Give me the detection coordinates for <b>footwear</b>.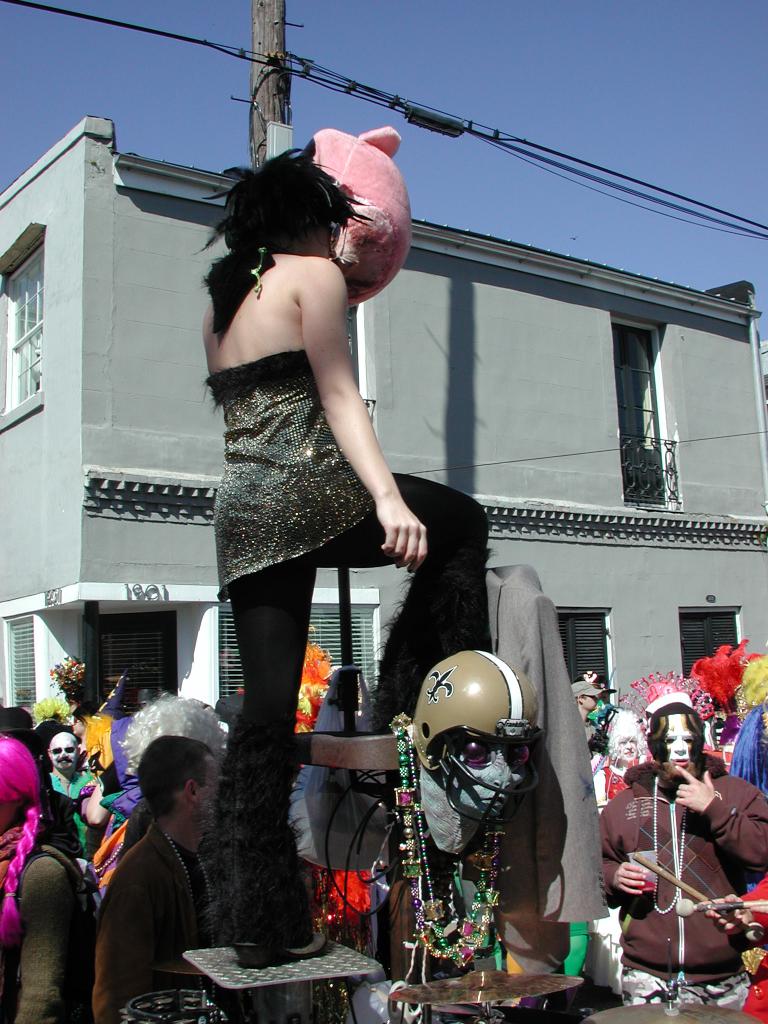
(left=232, top=936, right=333, bottom=963).
